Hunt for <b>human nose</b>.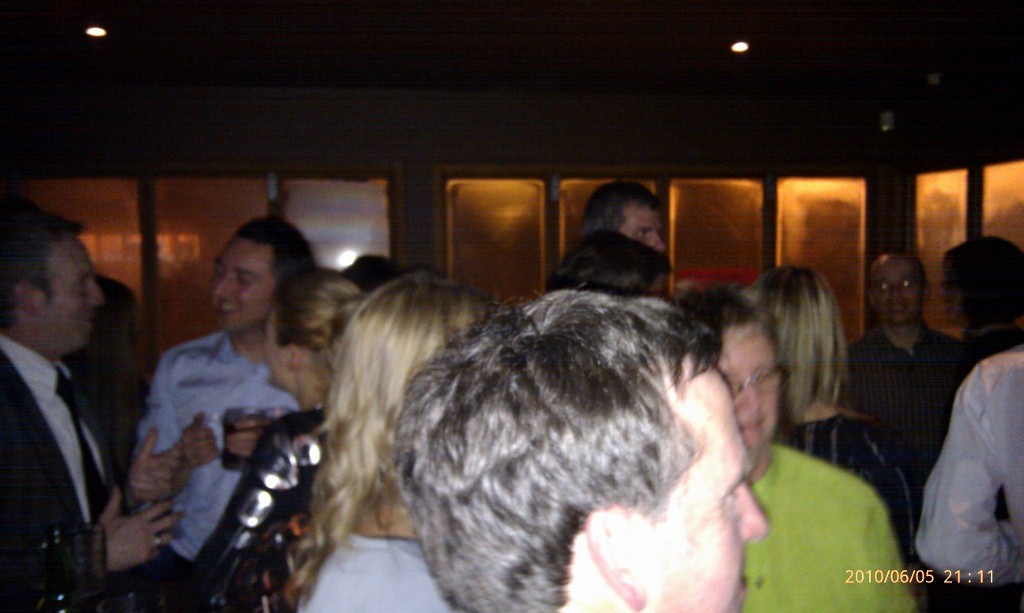
Hunted down at [650,232,670,253].
